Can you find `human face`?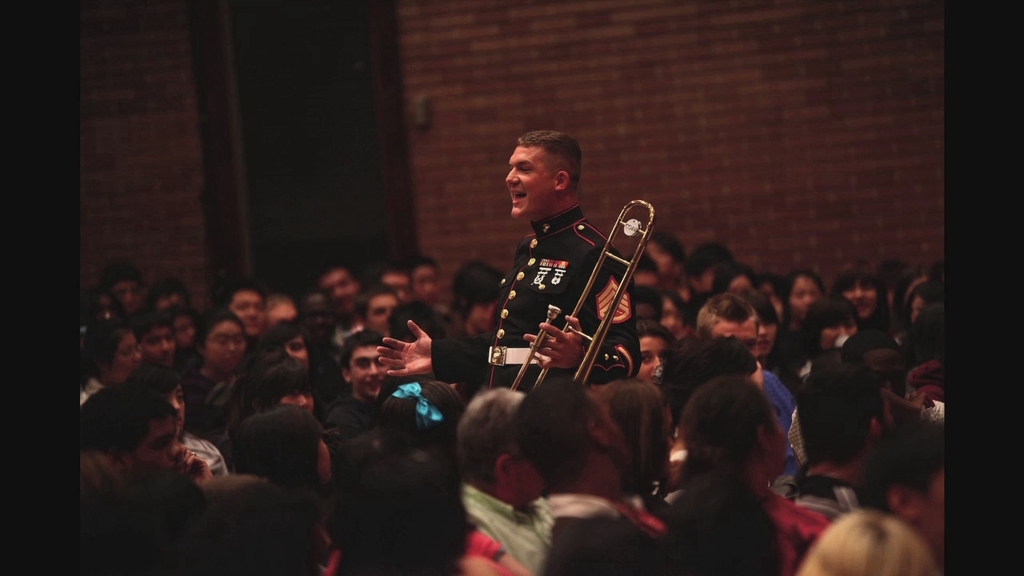
Yes, bounding box: region(262, 298, 302, 326).
